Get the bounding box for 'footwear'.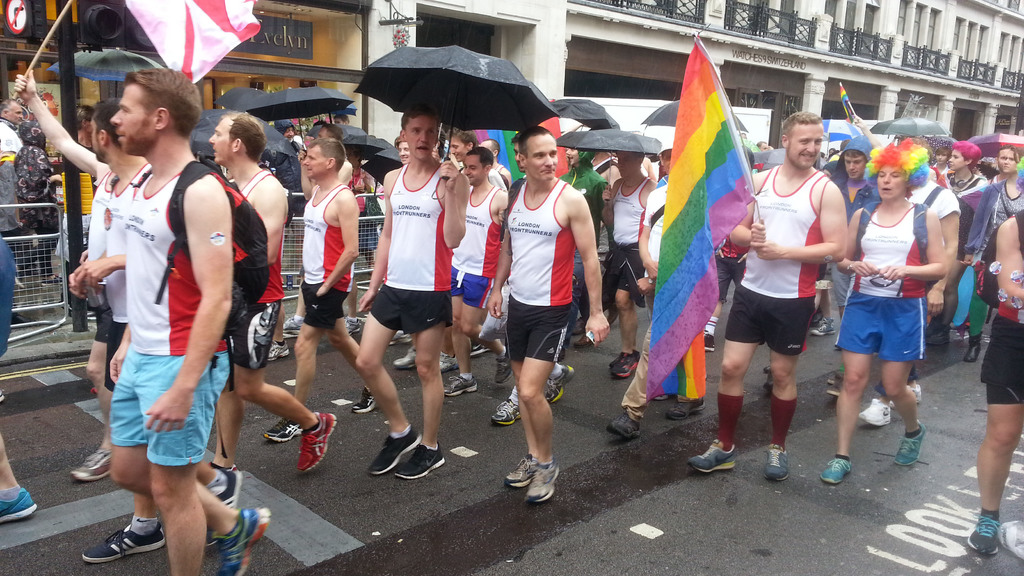
rect(445, 372, 476, 394).
